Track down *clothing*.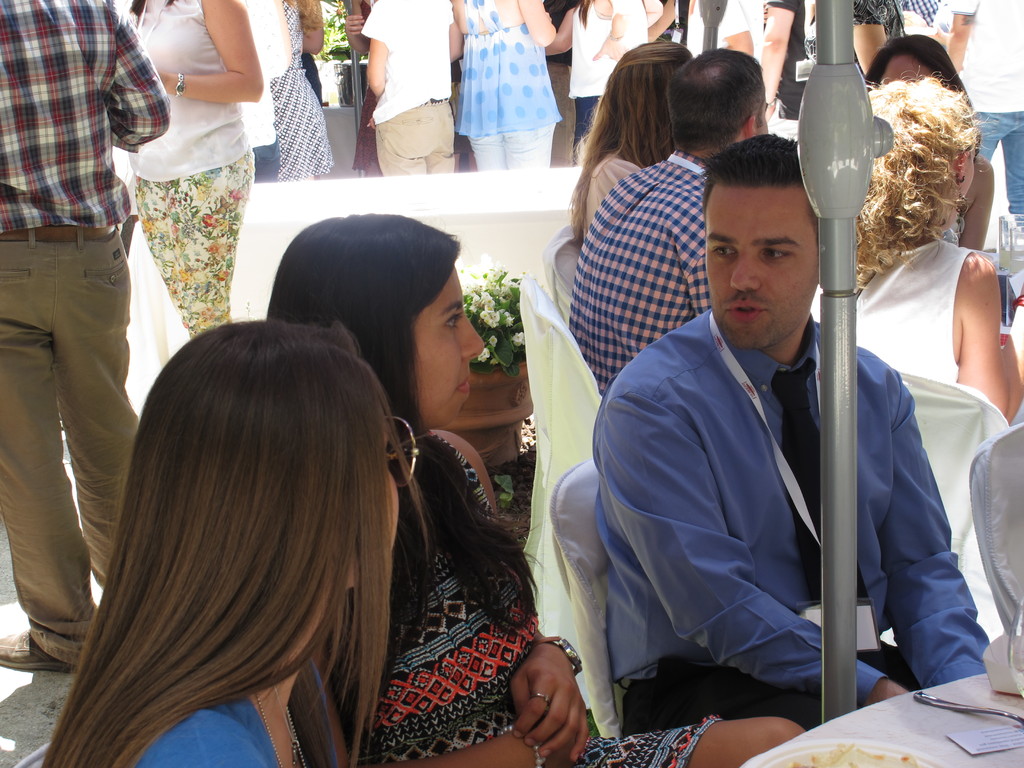
Tracked to box(859, 237, 974, 384).
